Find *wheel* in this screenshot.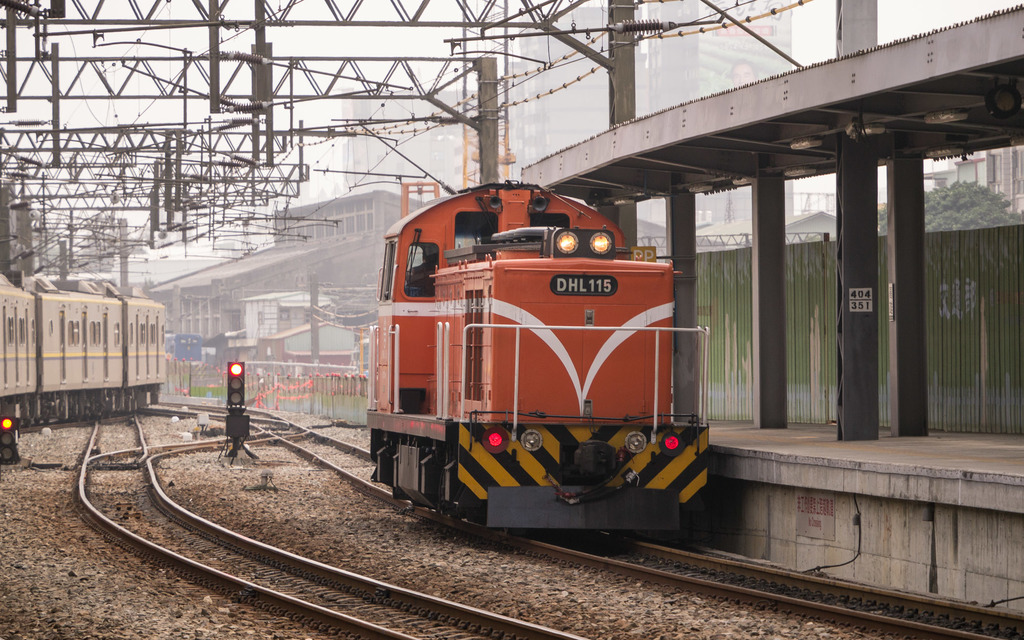
The bounding box for *wheel* is {"left": 58, "top": 405, "right": 68, "bottom": 425}.
